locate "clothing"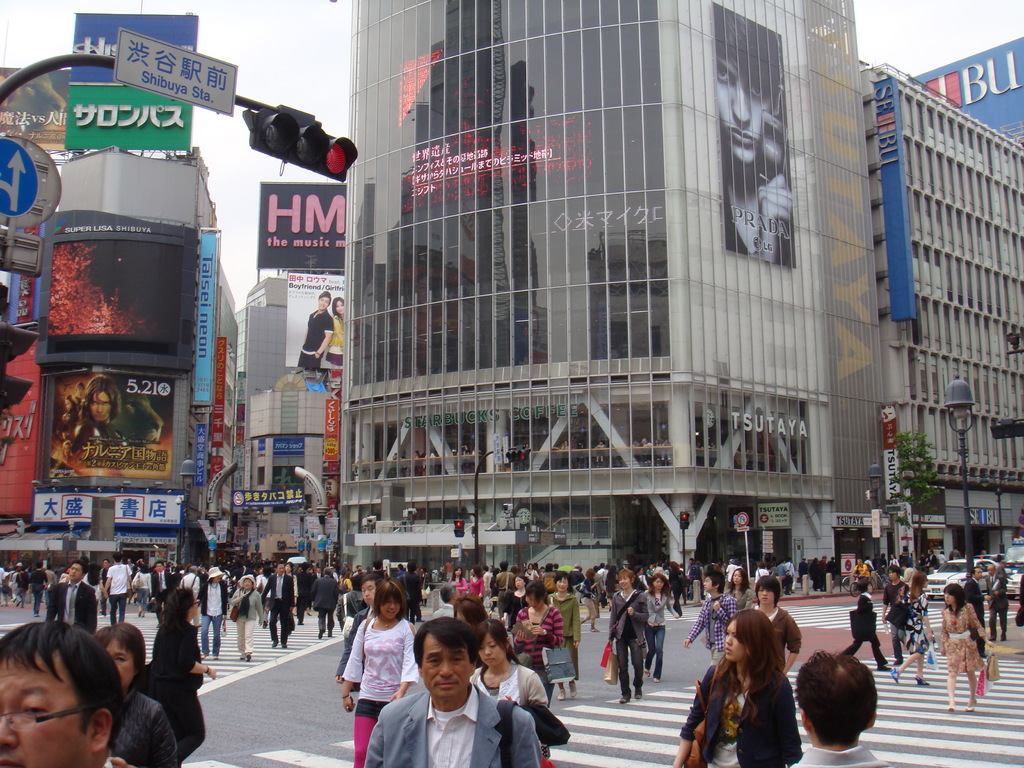
l=292, t=305, r=324, b=365
